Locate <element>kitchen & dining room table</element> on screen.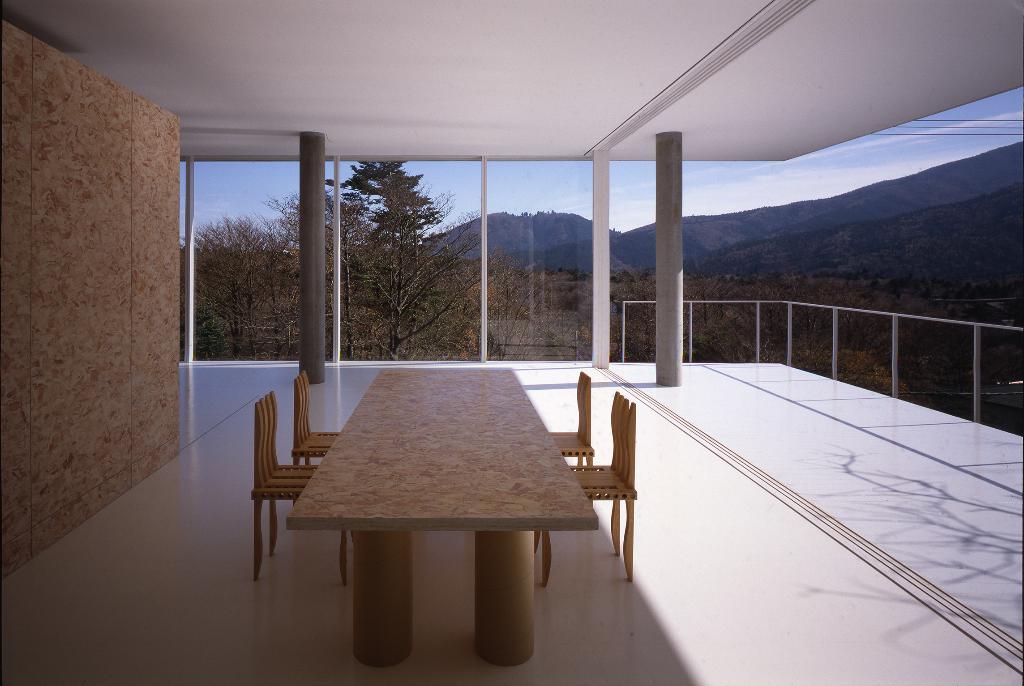
On screen at (234,330,655,655).
